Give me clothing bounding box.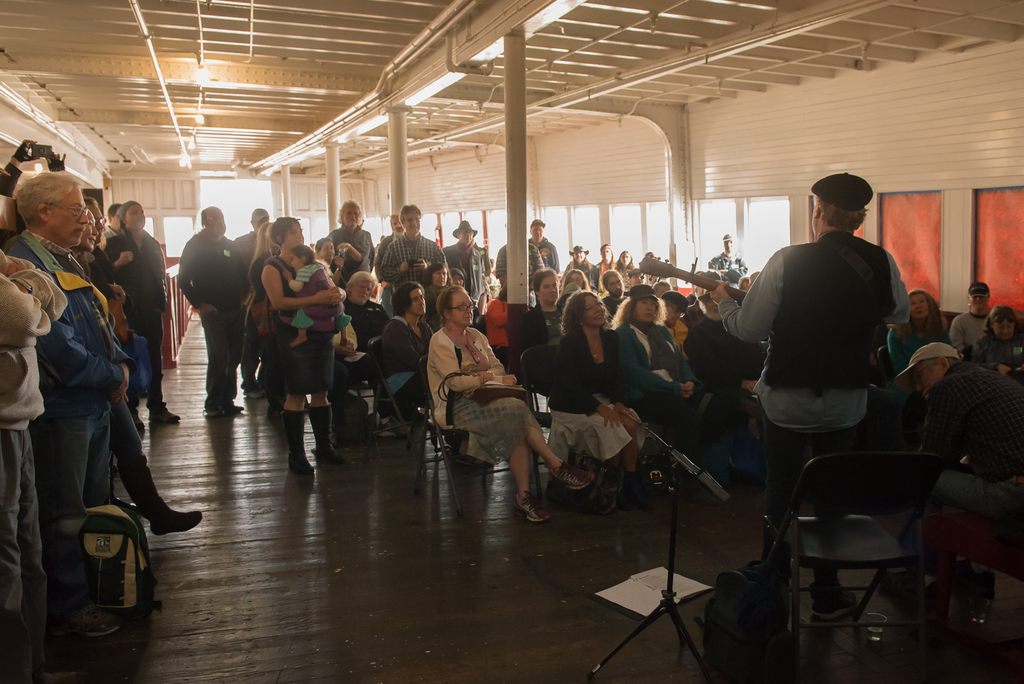
locate(911, 359, 1020, 583).
